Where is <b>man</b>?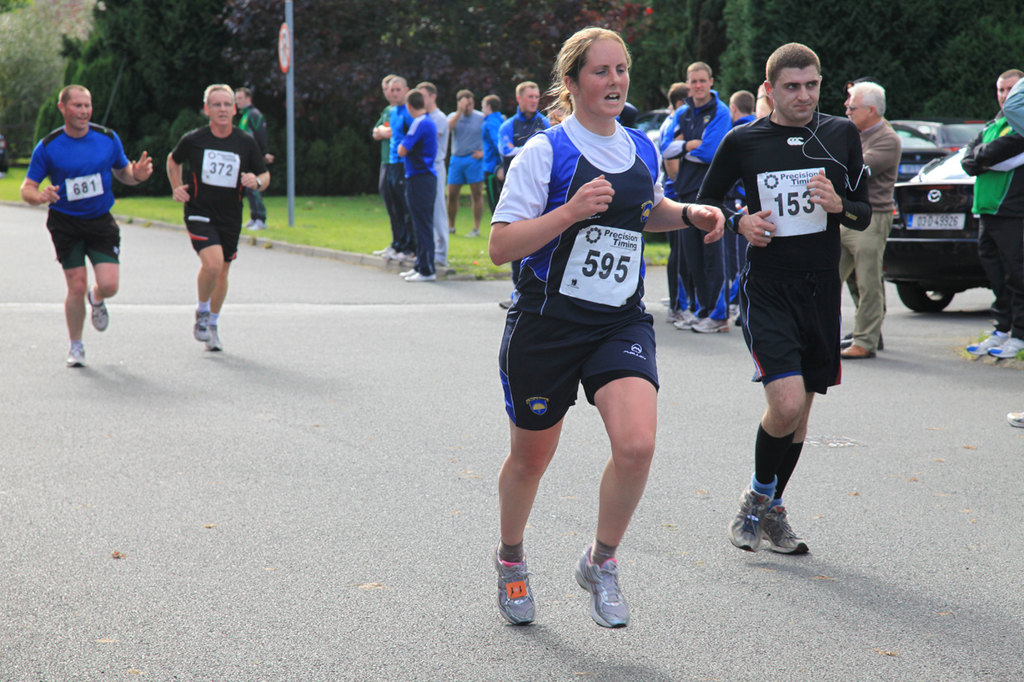
[237,81,272,230].
